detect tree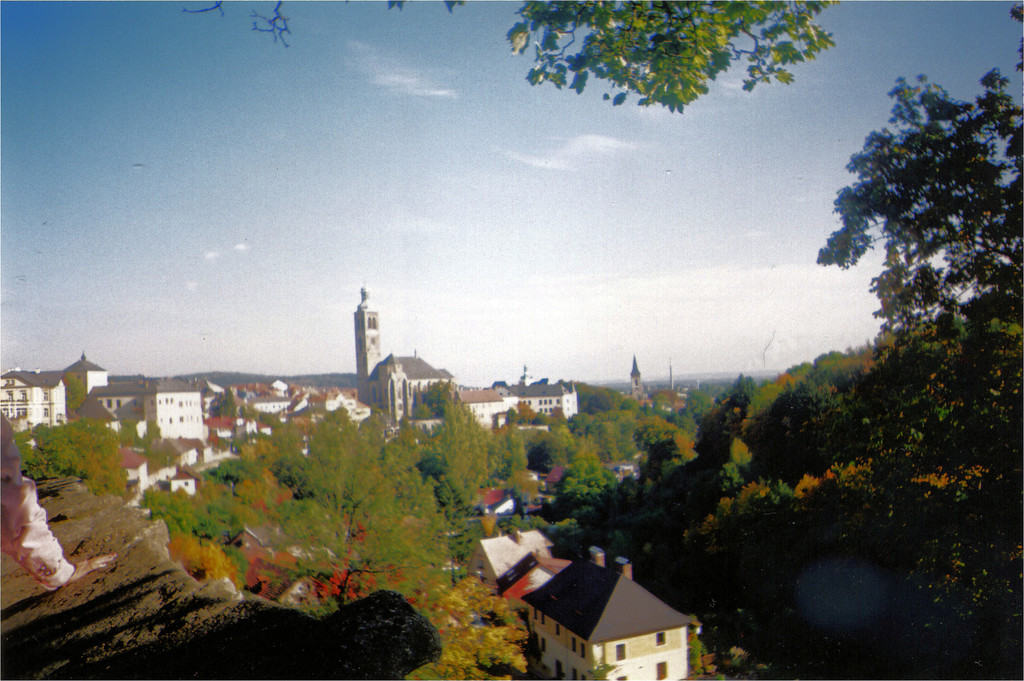
[x1=733, y1=376, x2=856, y2=489]
